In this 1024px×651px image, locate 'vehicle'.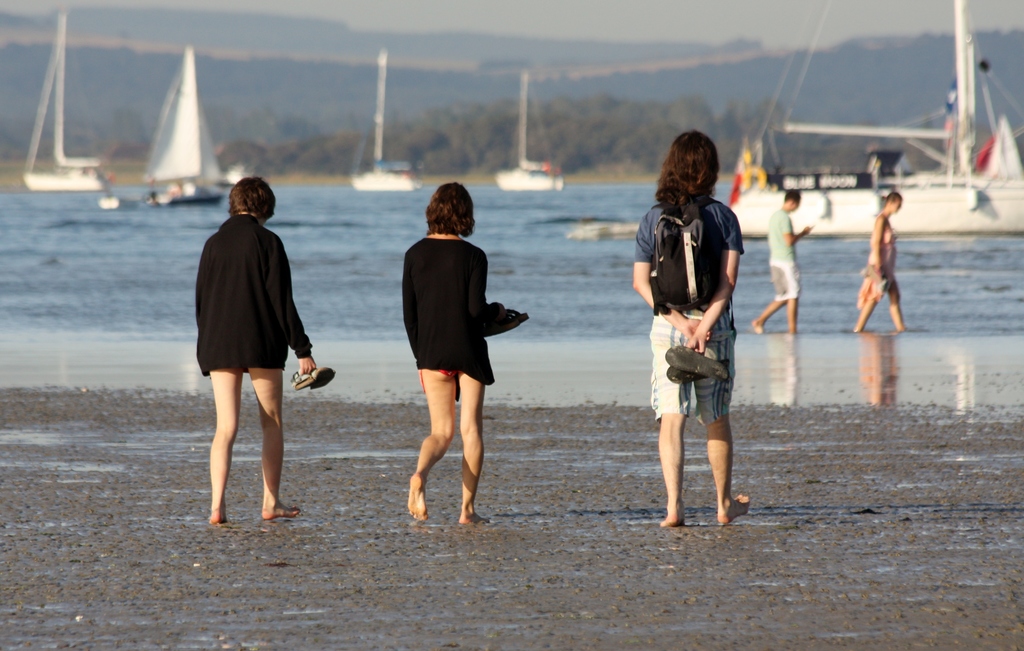
Bounding box: (left=732, top=0, right=1023, bottom=234).
